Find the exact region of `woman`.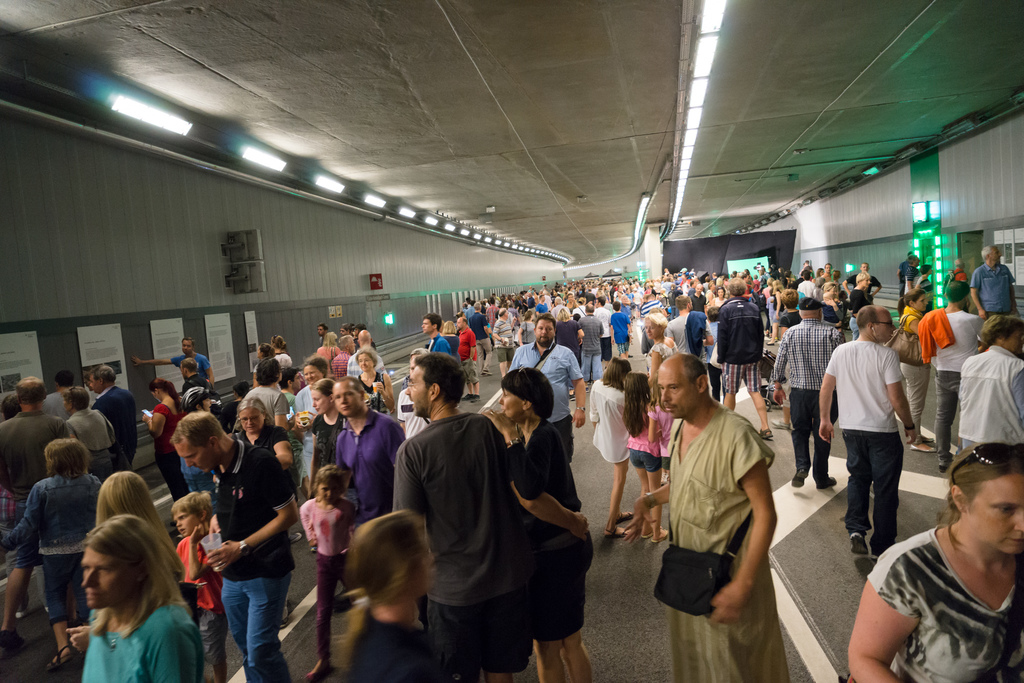
Exact region: [left=0, top=438, right=102, bottom=670].
